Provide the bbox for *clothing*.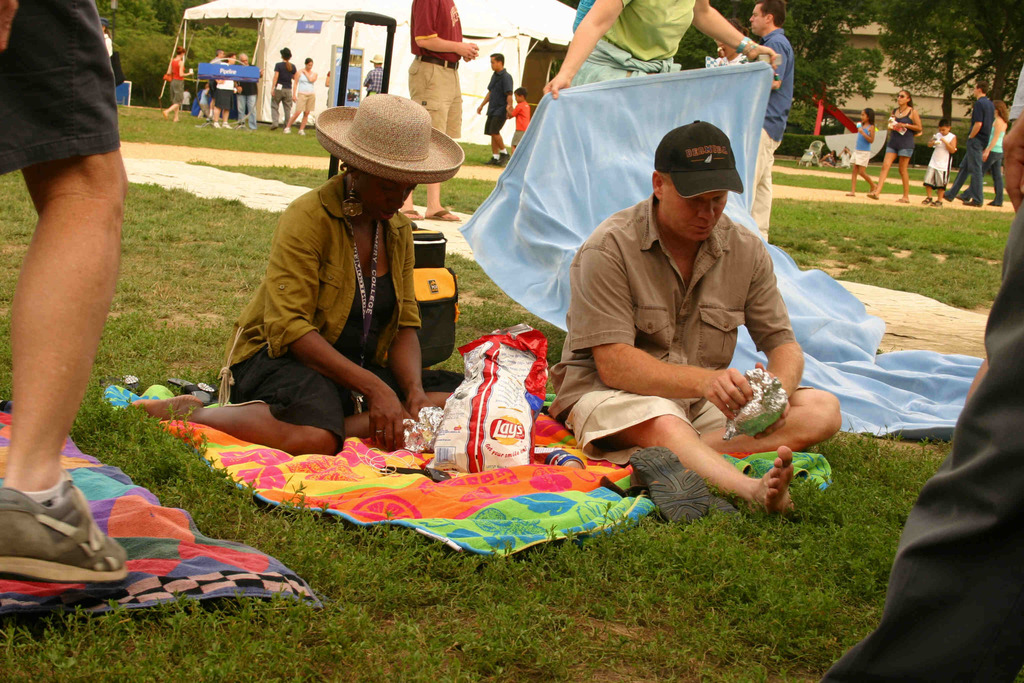
949 88 990 214.
